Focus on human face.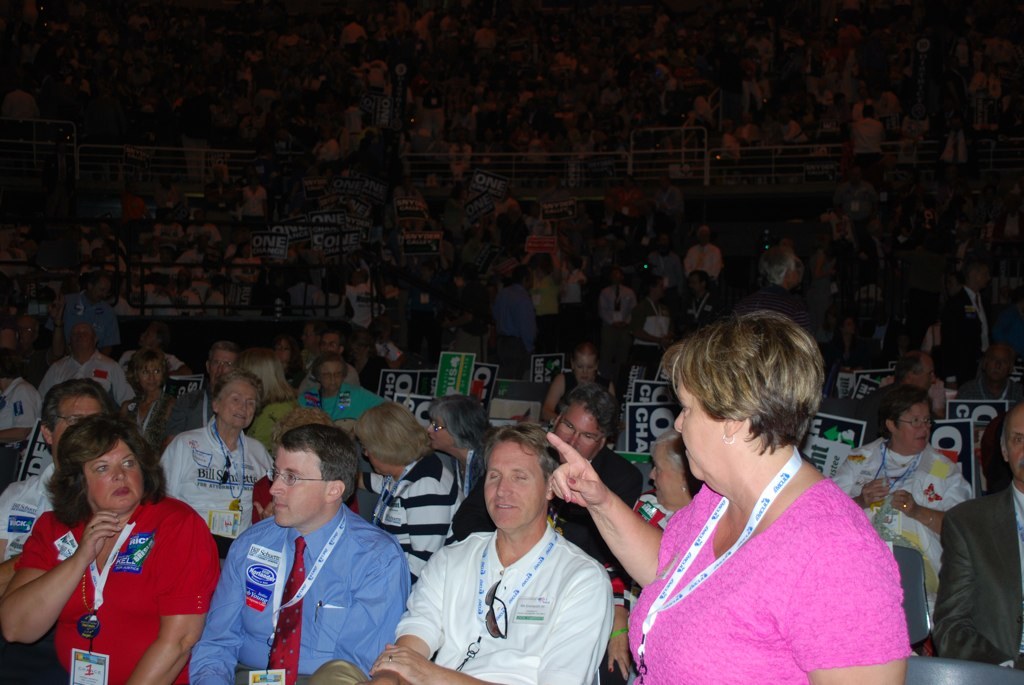
Focused at left=53, top=392, right=104, bottom=448.
